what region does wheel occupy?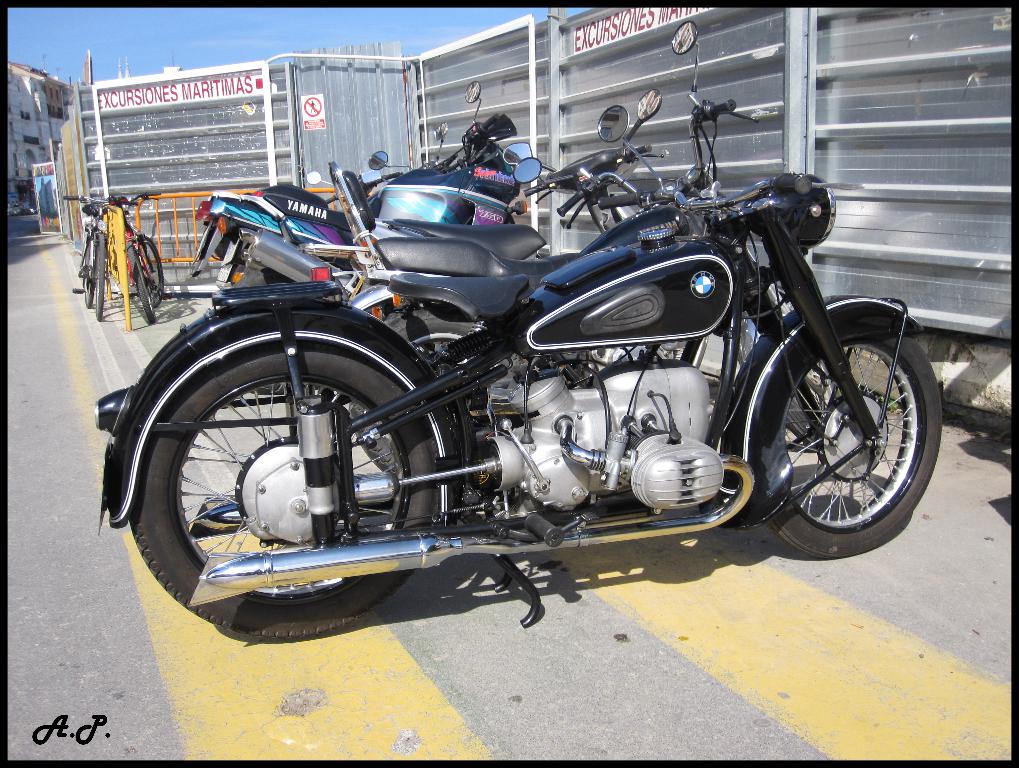
box=[78, 241, 91, 309].
